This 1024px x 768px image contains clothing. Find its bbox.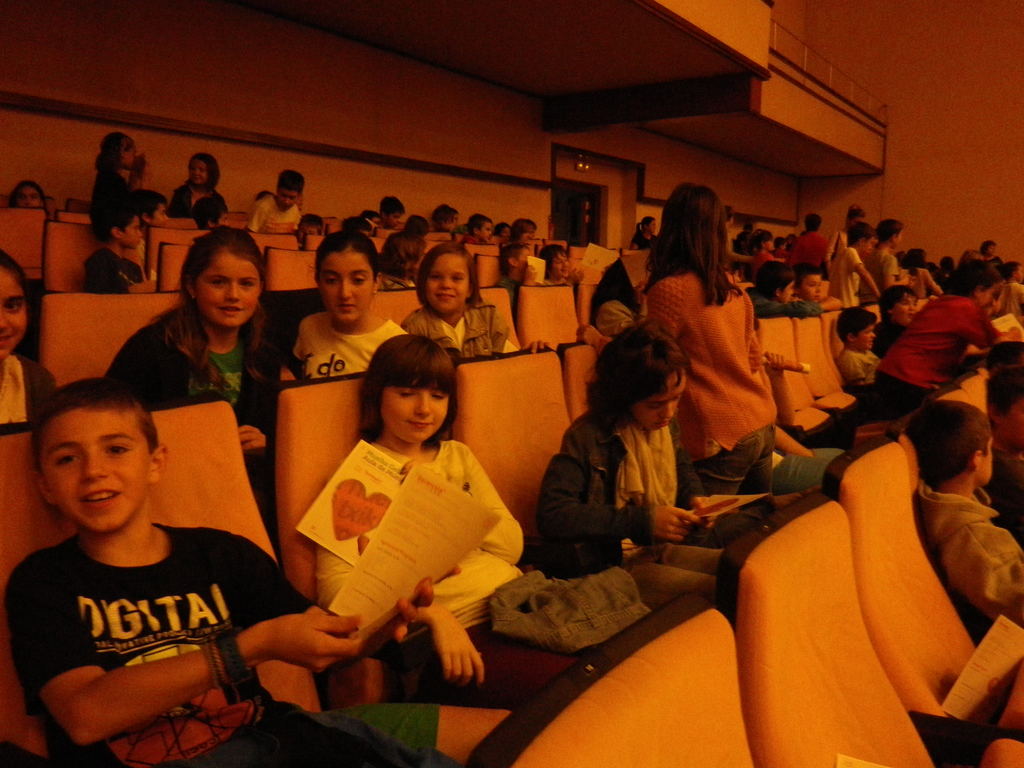
627:230:656:250.
